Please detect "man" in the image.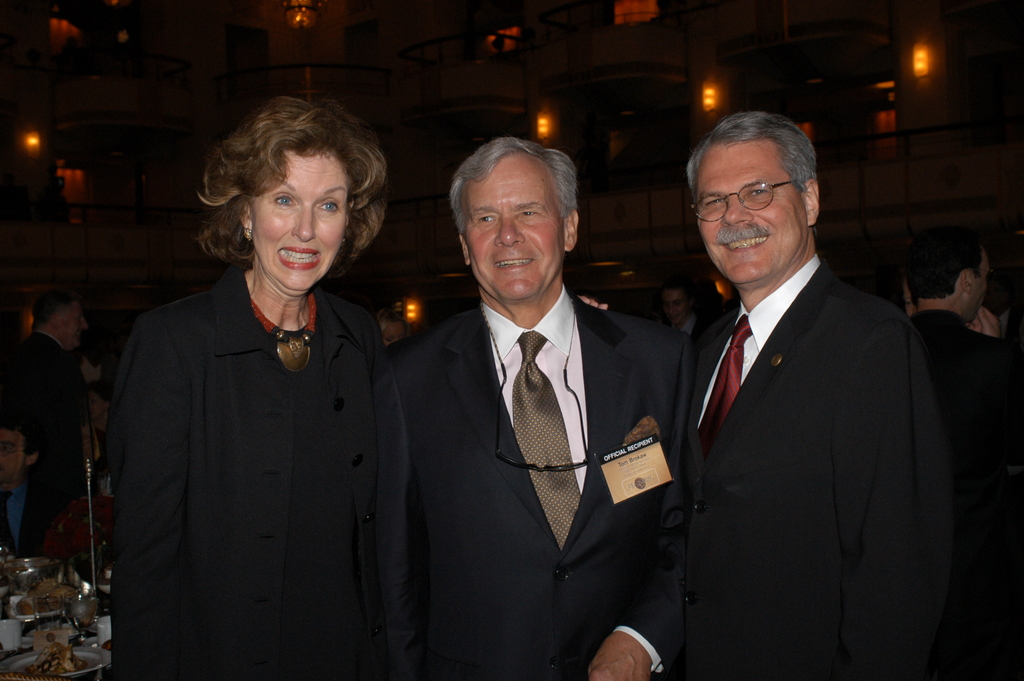
bbox=[5, 288, 93, 487].
